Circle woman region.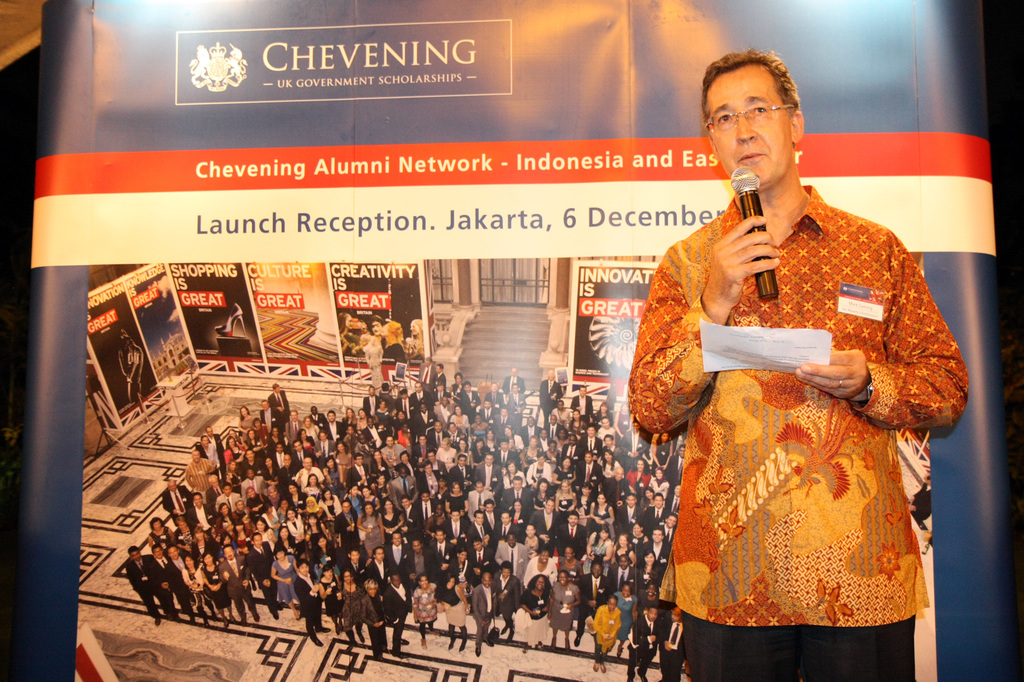
Region: box=[278, 527, 301, 562].
